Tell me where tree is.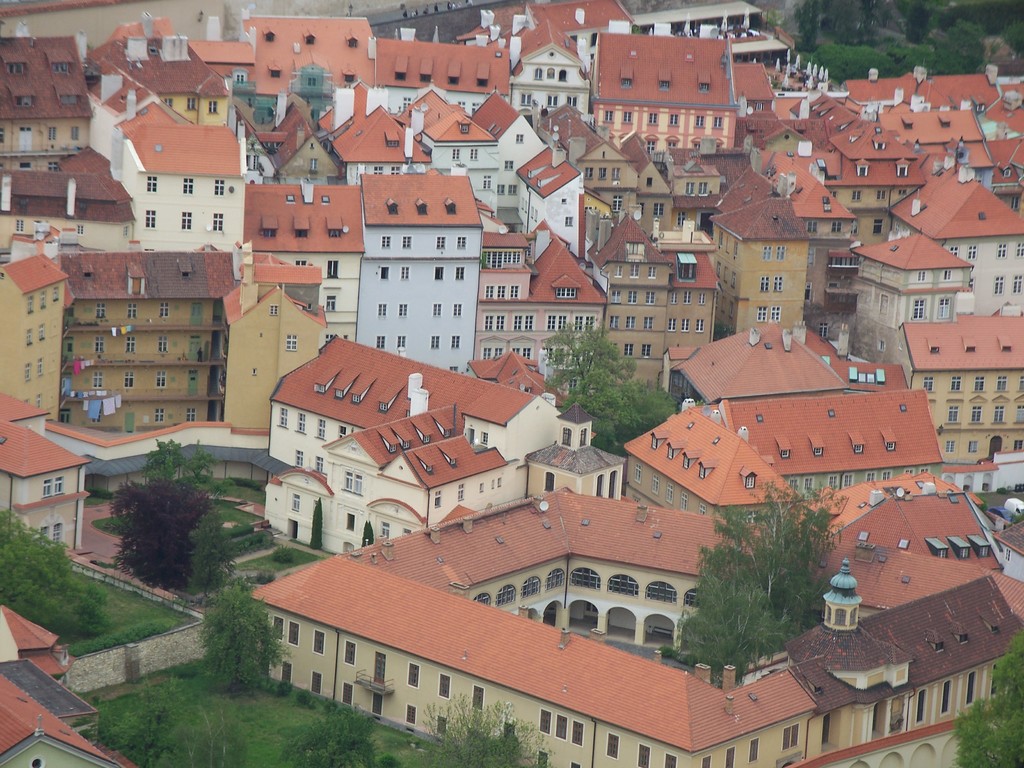
tree is at (x1=0, y1=504, x2=102, y2=638).
